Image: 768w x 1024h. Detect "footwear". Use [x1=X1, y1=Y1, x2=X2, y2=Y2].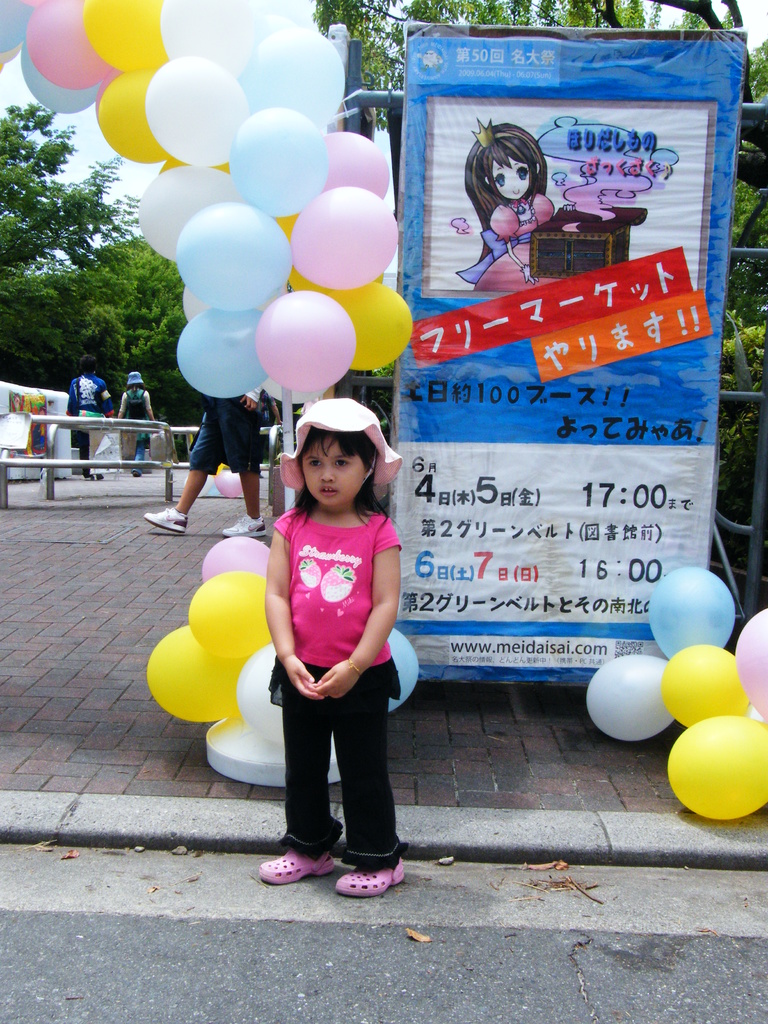
[x1=225, y1=516, x2=268, y2=538].
